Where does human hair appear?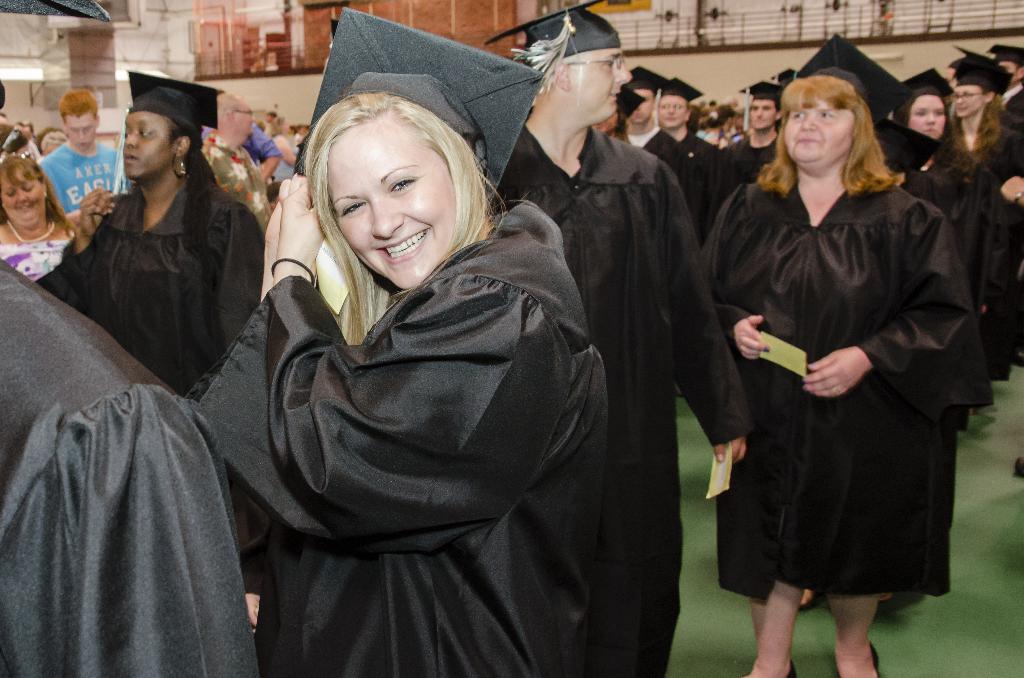
Appears at (0,154,79,240).
